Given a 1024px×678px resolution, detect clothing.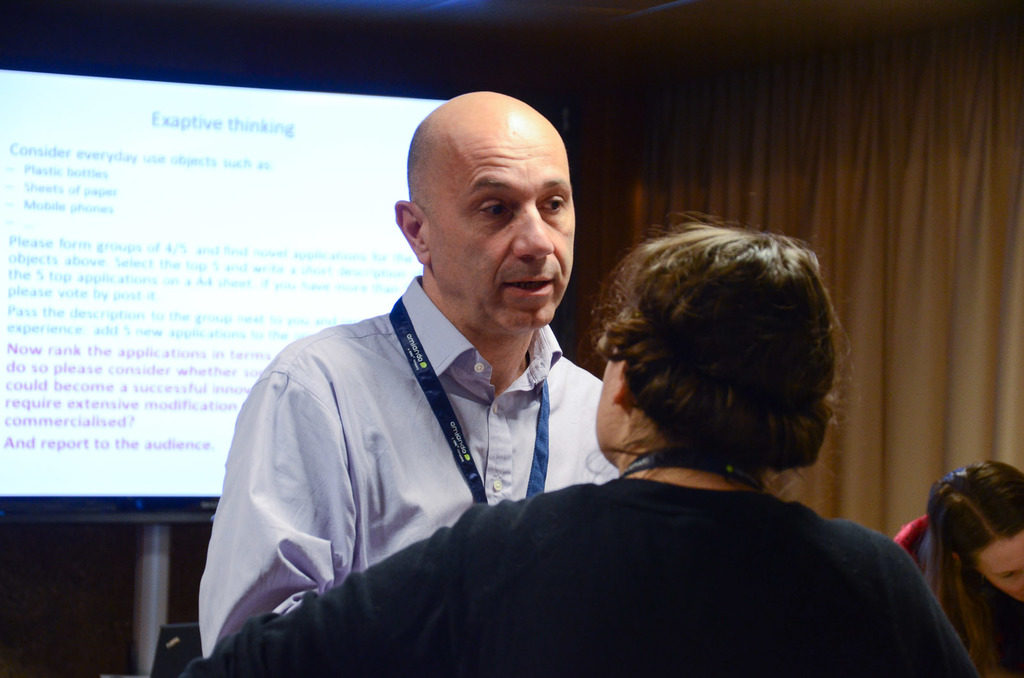
rect(184, 235, 648, 643).
